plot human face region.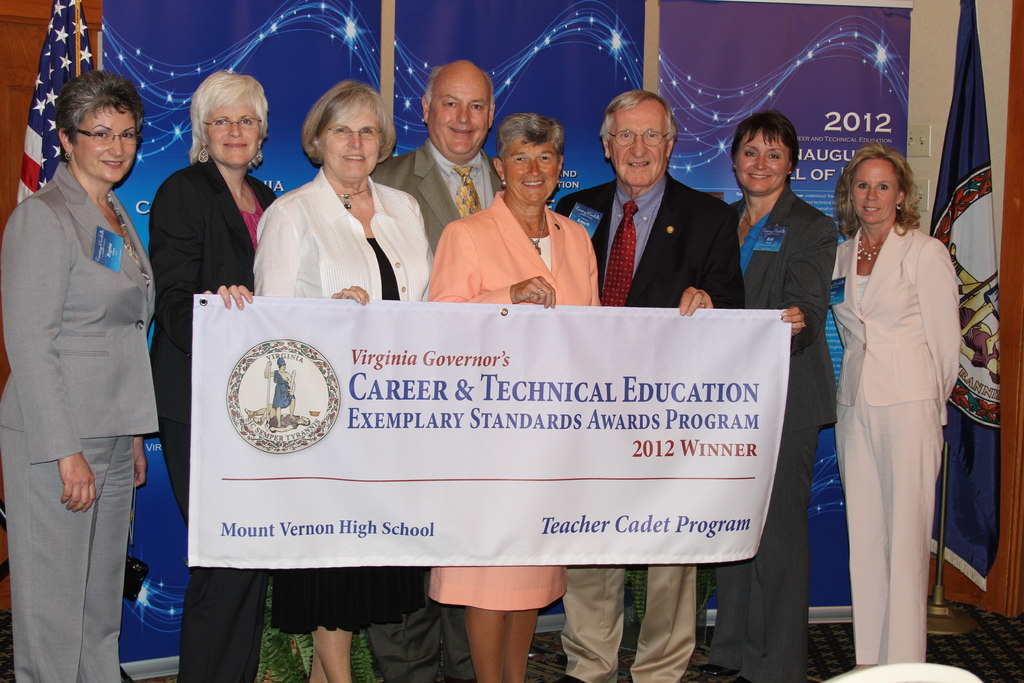
Plotted at 737, 131, 787, 188.
